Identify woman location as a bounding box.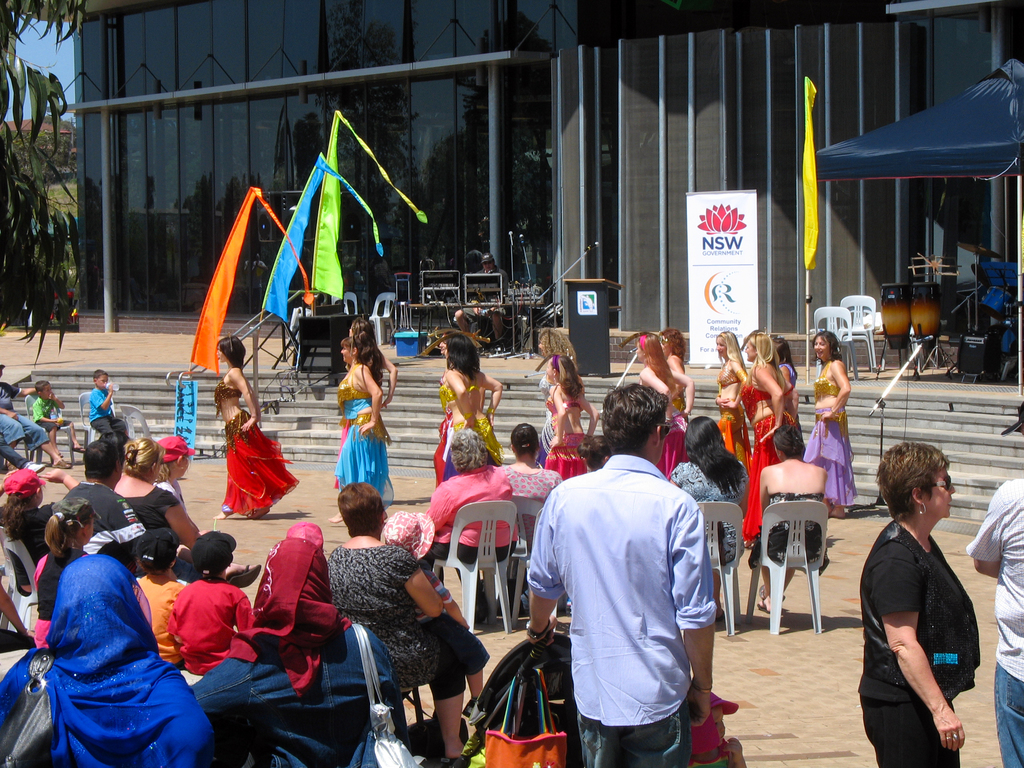
pyautogui.locateOnScreen(735, 328, 799, 484).
